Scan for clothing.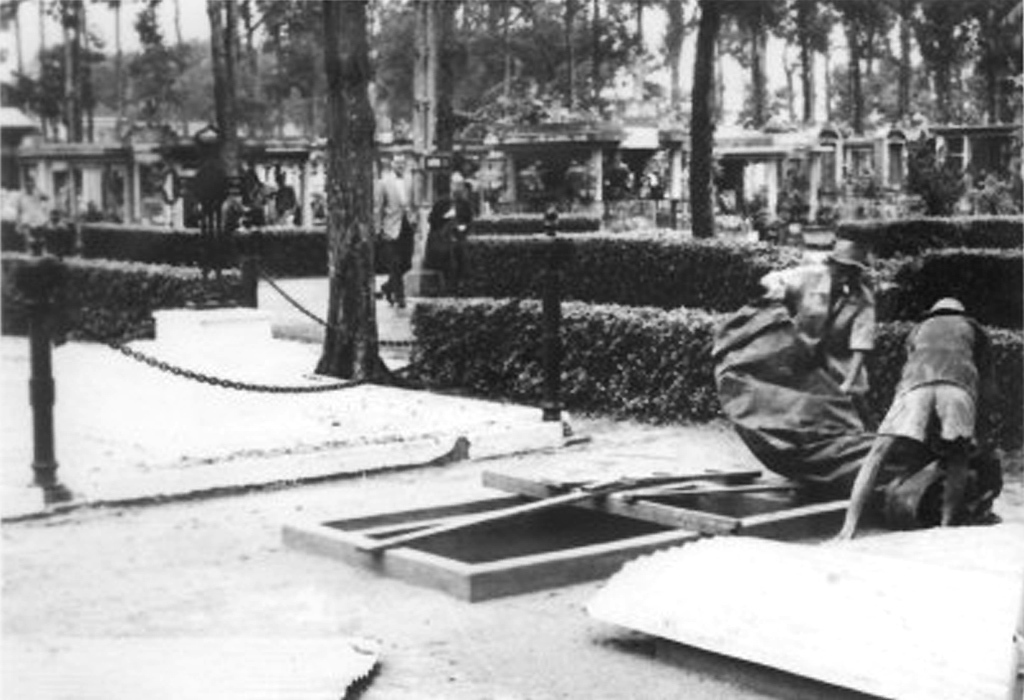
Scan result: region(761, 265, 877, 403).
